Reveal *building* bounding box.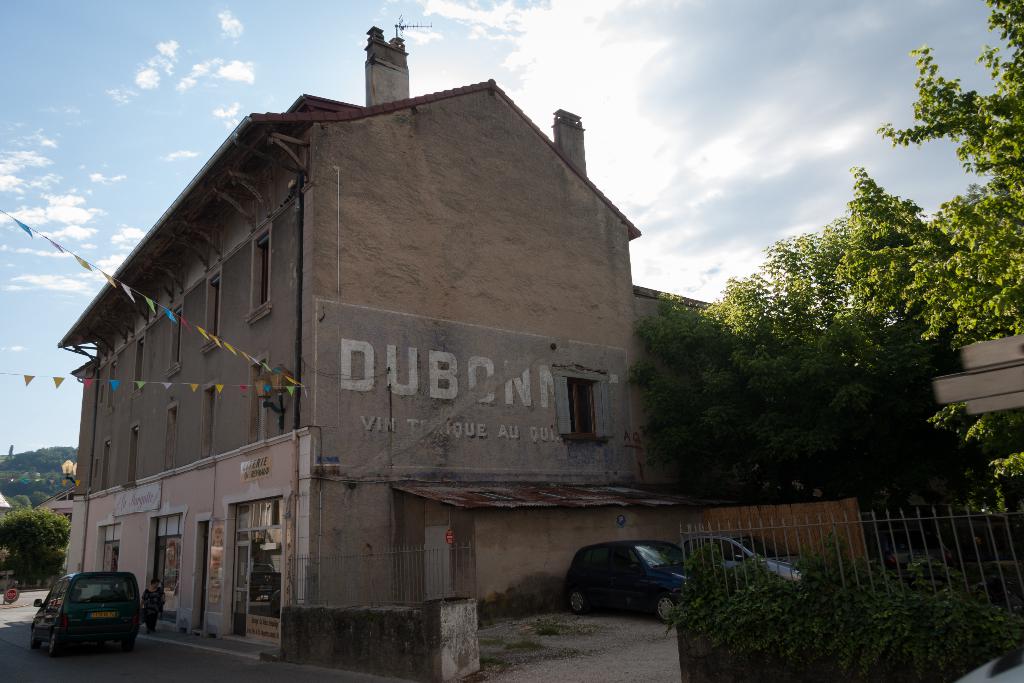
Revealed: l=59, t=24, r=726, b=654.
